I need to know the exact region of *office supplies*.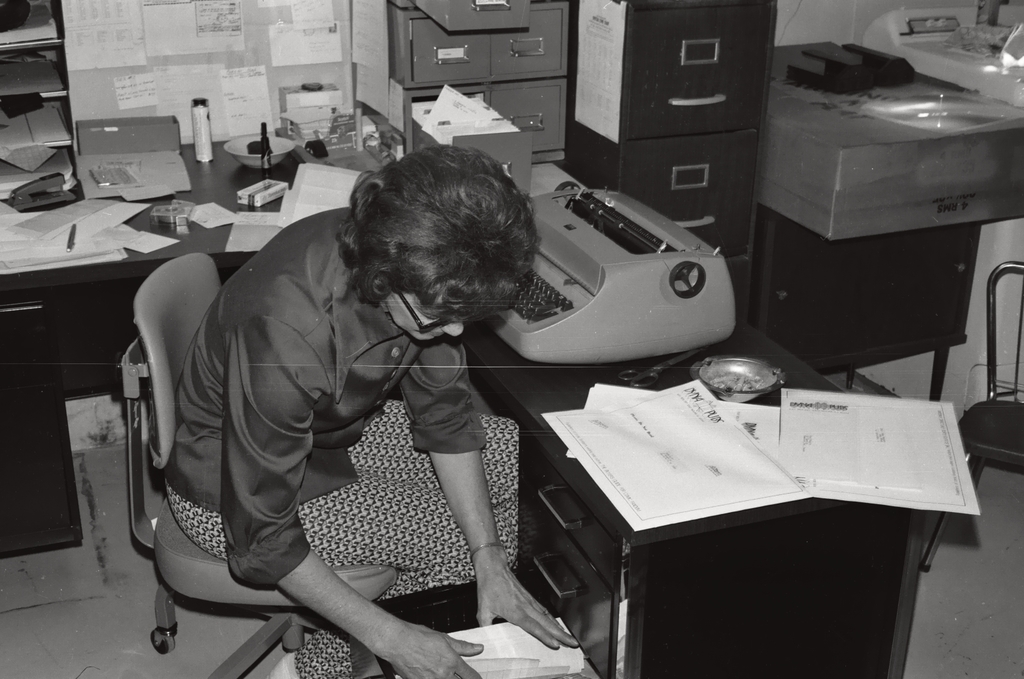
Region: pyautogui.locateOnScreen(762, 378, 985, 527).
